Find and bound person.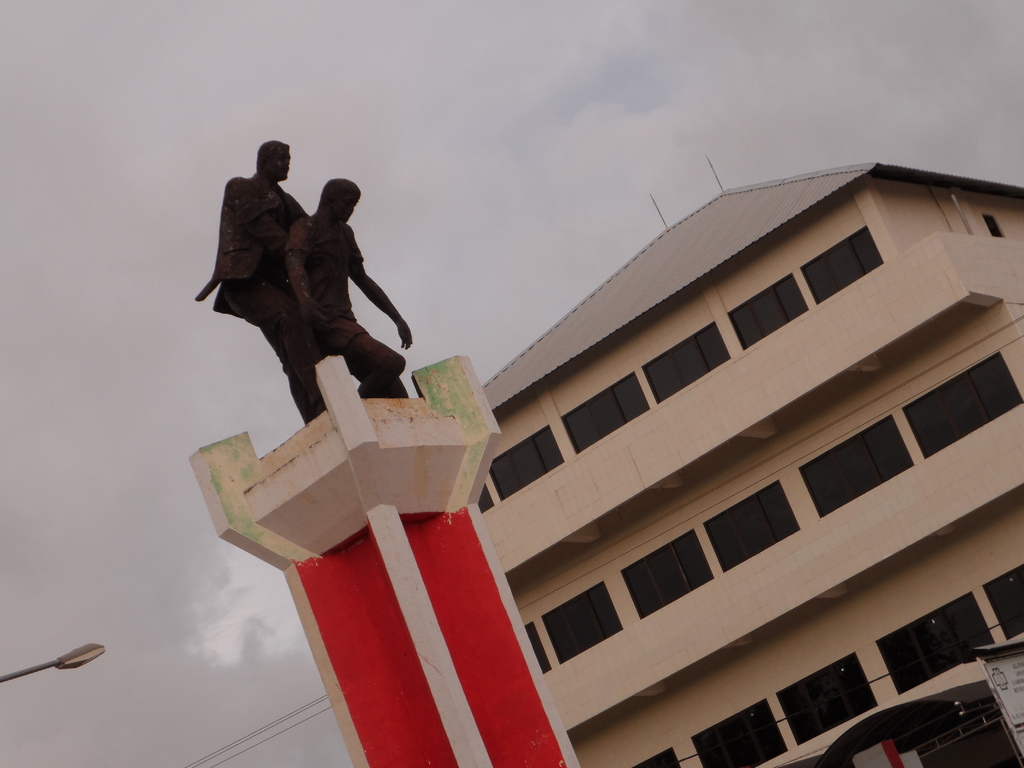
Bound: select_region(212, 137, 308, 420).
